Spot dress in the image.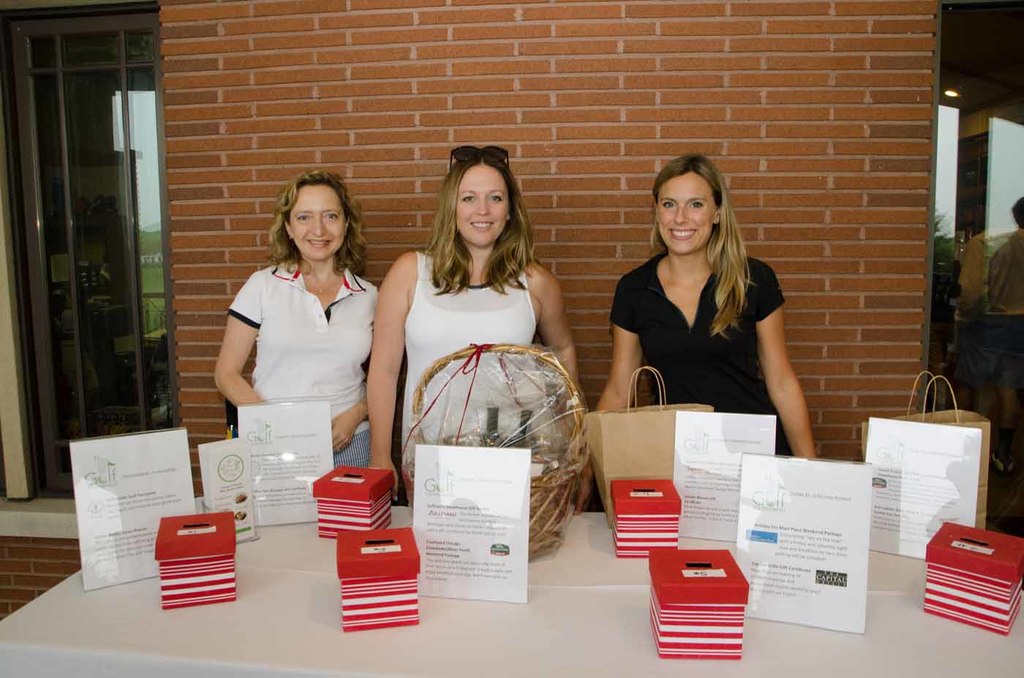
dress found at BBox(398, 252, 548, 487).
